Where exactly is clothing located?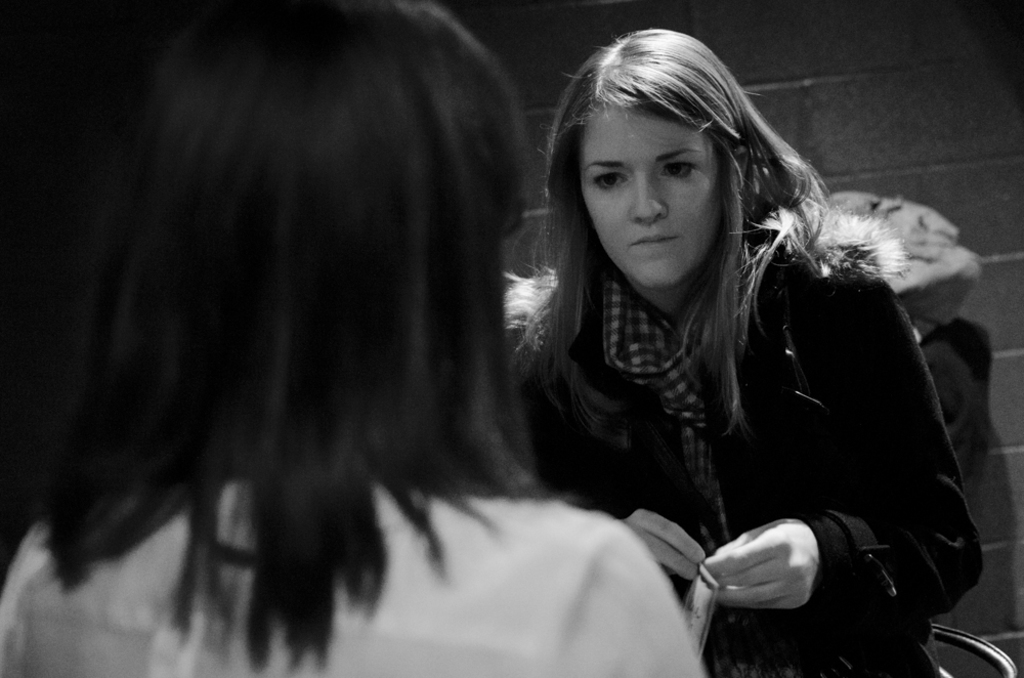
Its bounding box is box(0, 480, 709, 677).
